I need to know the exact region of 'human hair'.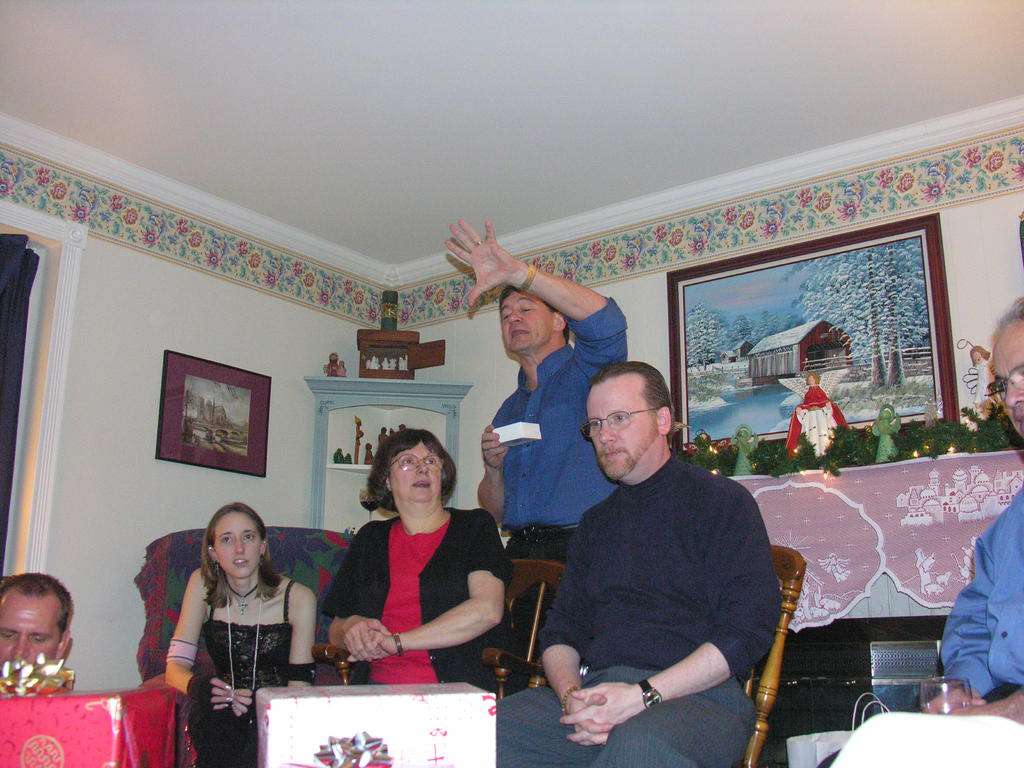
Region: (0,573,75,643).
